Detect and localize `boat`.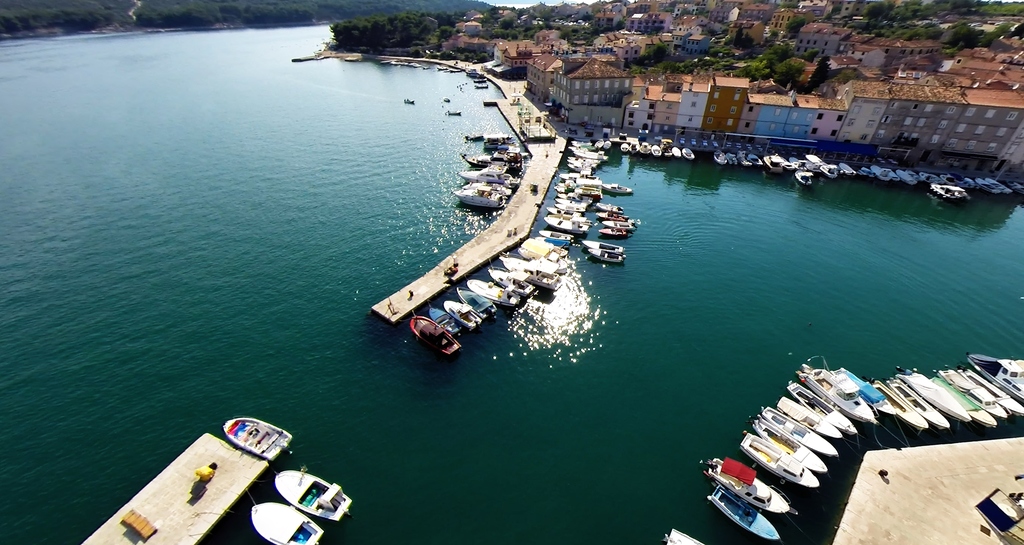
Localized at pyautogui.locateOnScreen(566, 192, 586, 197).
